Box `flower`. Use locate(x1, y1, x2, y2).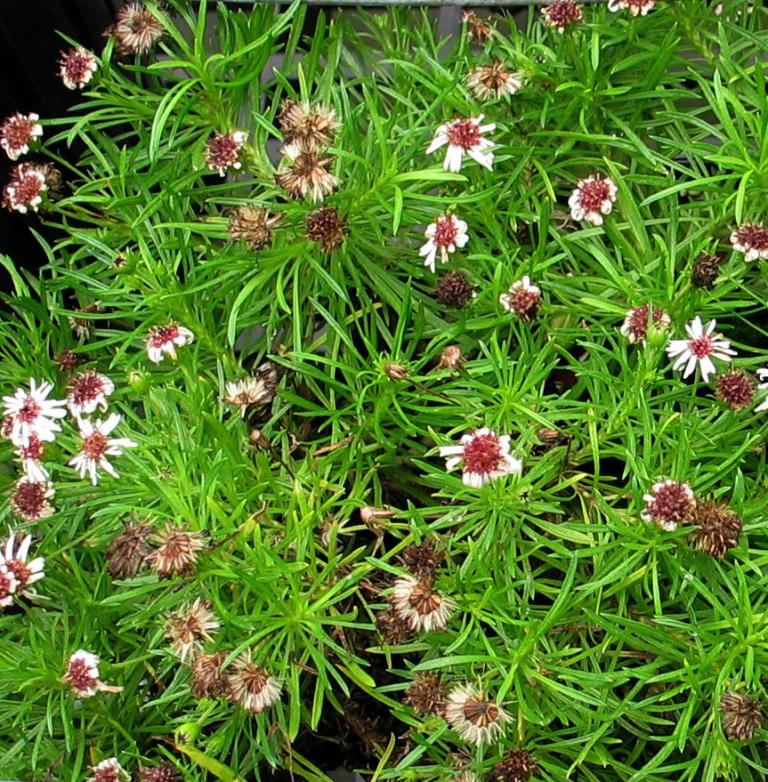
locate(640, 479, 699, 531).
